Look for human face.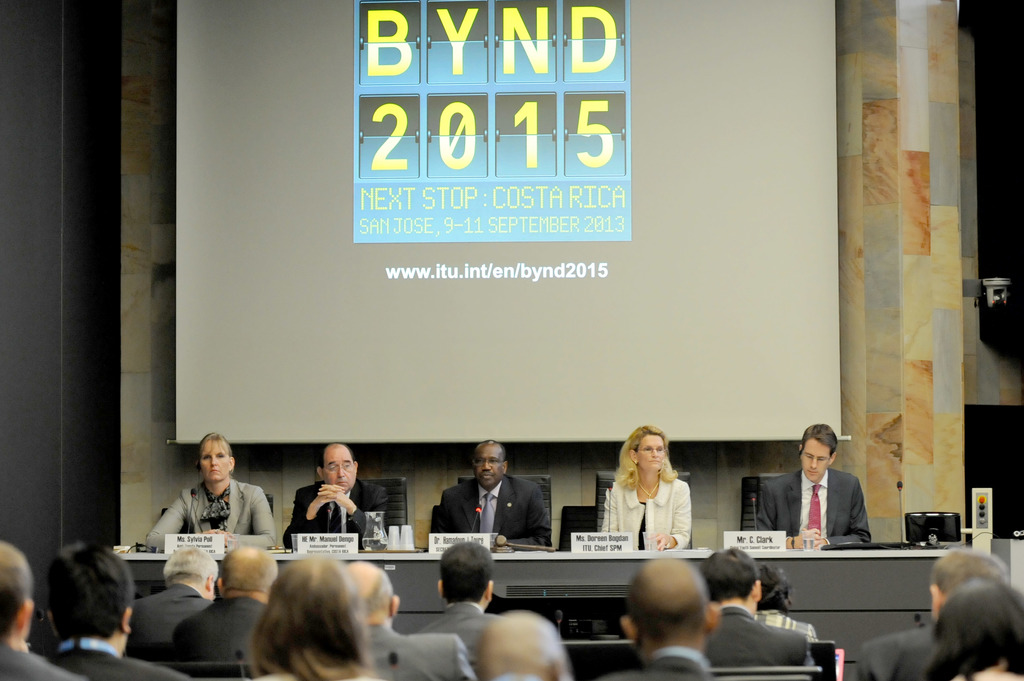
Found: 801, 438, 833, 481.
